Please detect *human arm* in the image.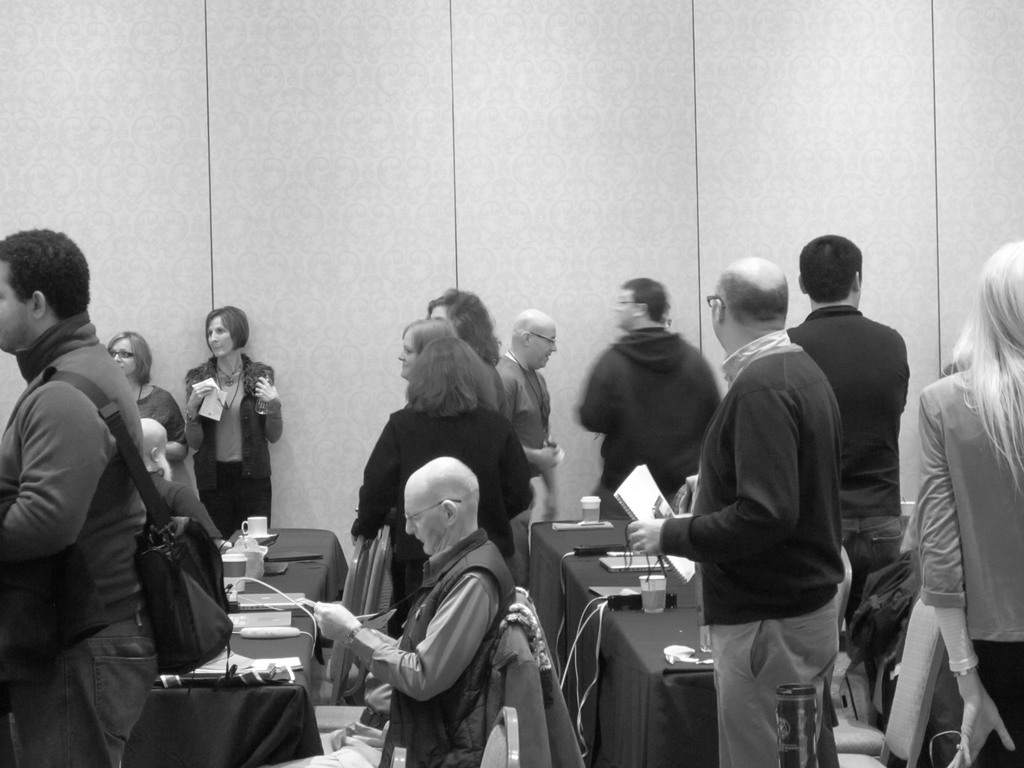
<bbox>1, 374, 118, 550</bbox>.
